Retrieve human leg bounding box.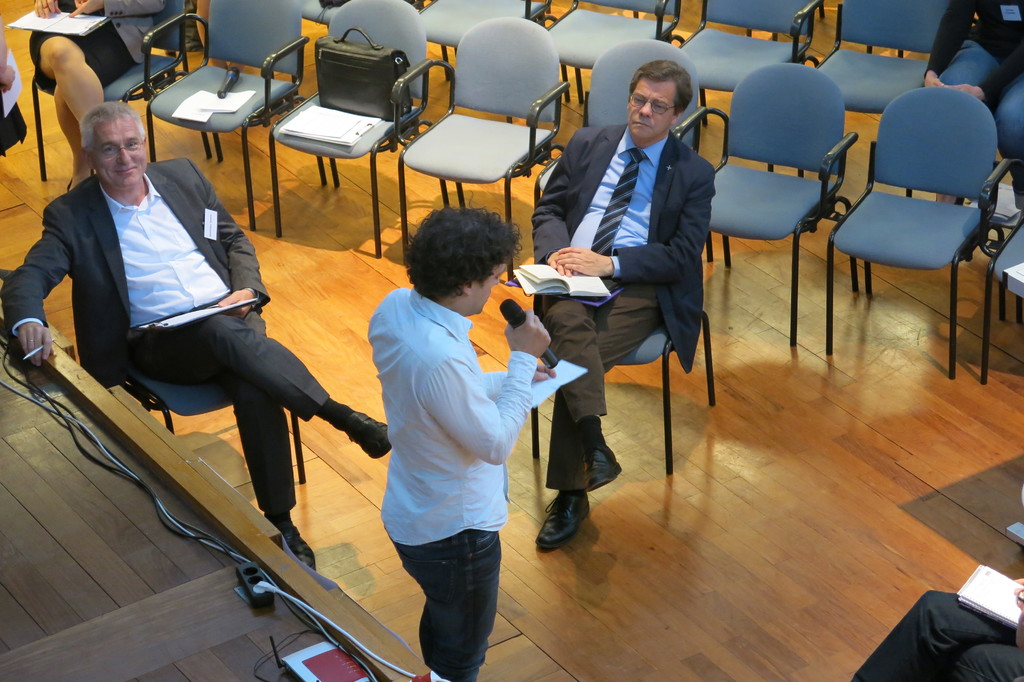
Bounding box: 231, 375, 314, 573.
